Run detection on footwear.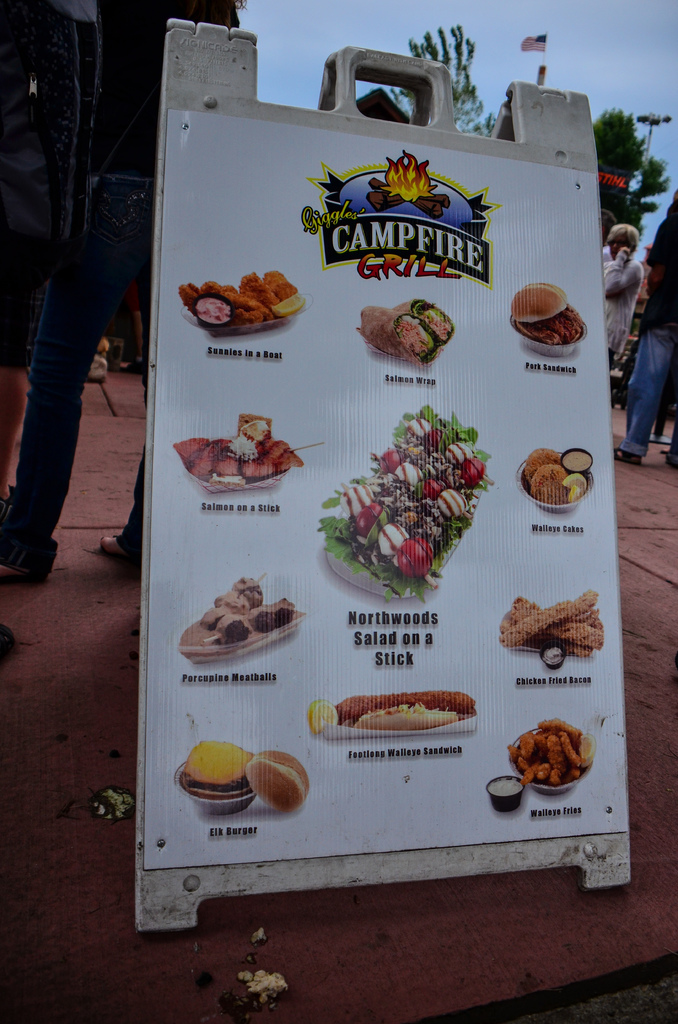
Result: box=[1, 513, 67, 583].
